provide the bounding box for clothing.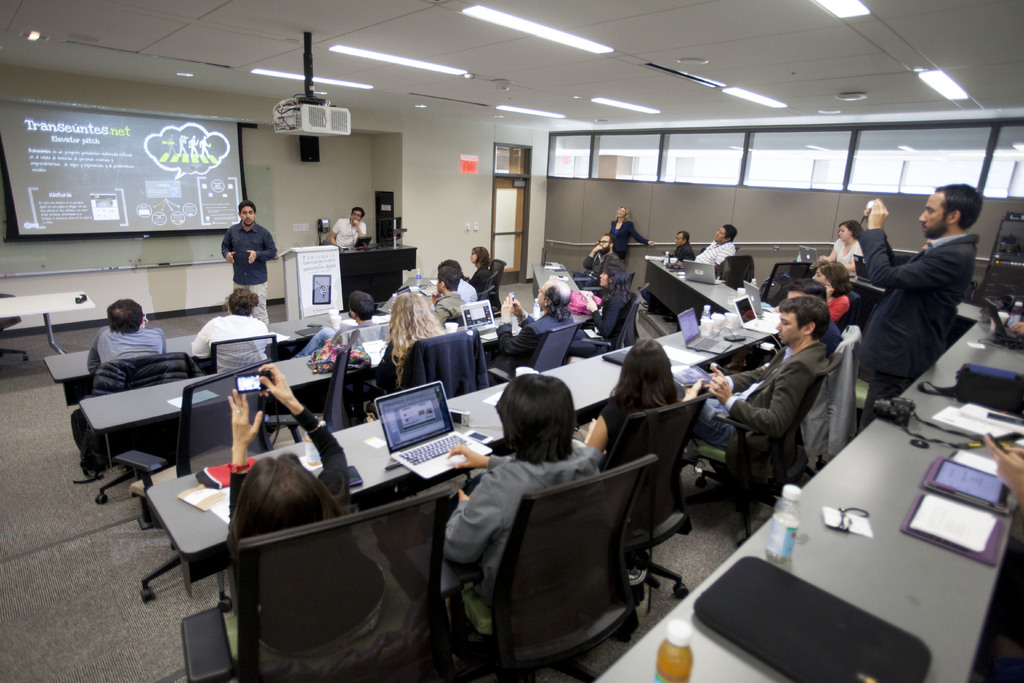
191,318,274,379.
